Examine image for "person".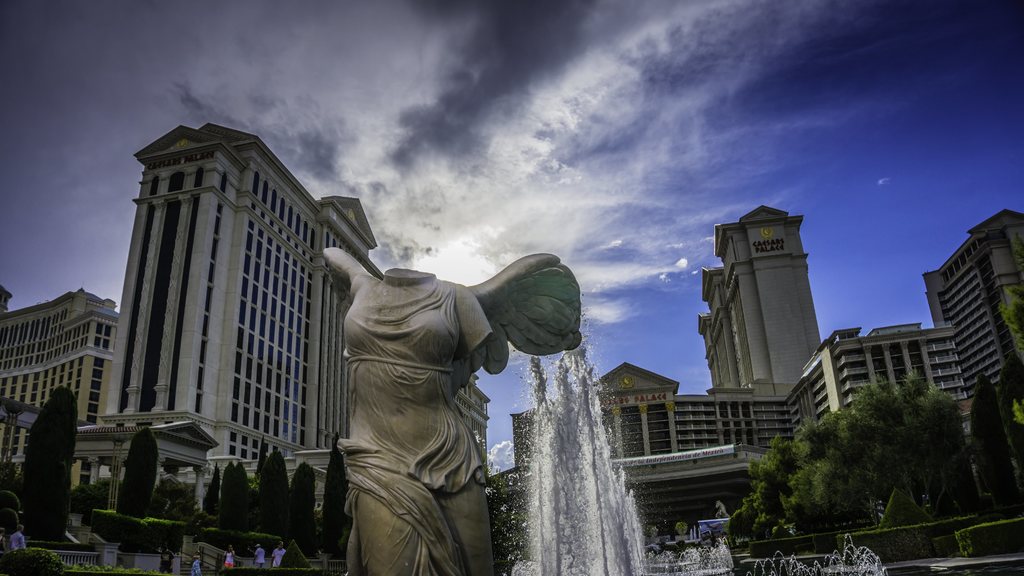
Examination result: bbox(9, 527, 27, 553).
